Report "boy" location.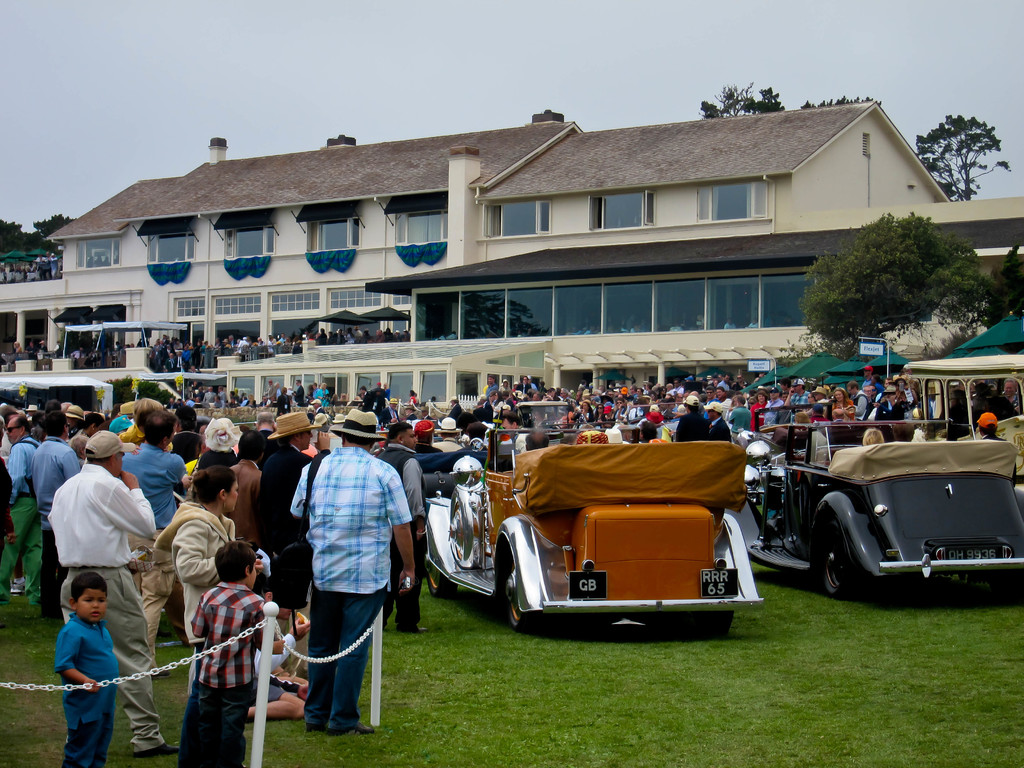
Report: (189, 535, 284, 767).
